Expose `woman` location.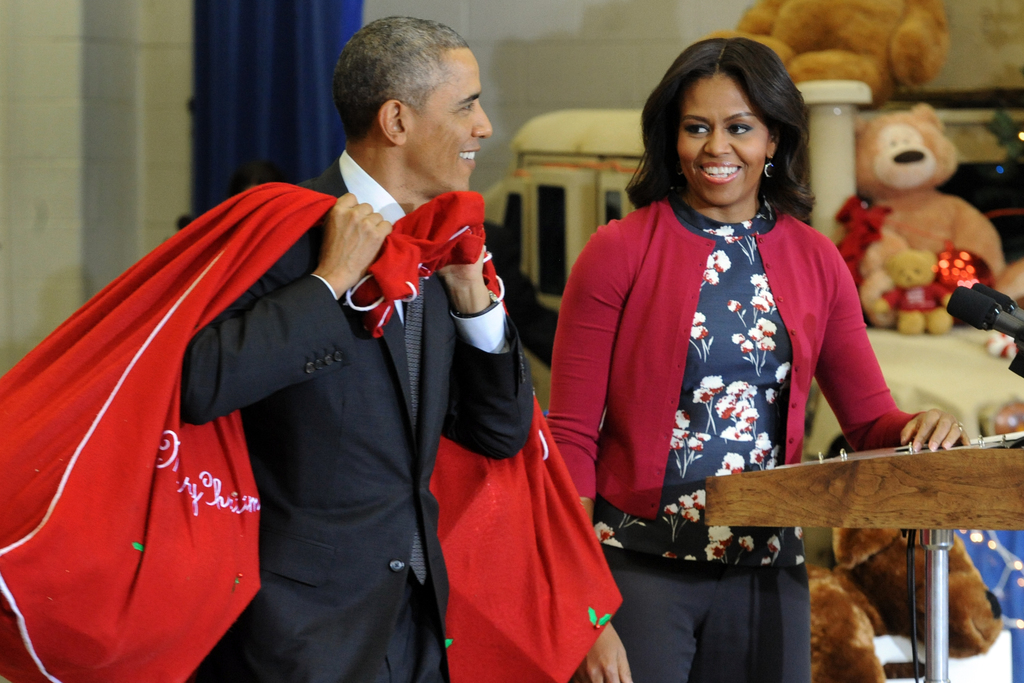
Exposed at l=550, t=76, r=958, b=650.
